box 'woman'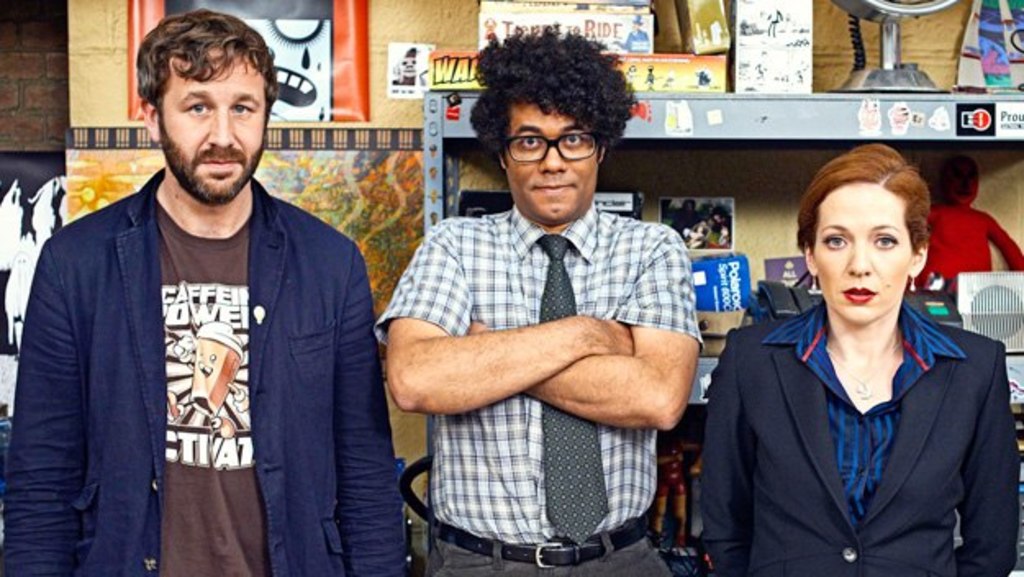
x1=911, y1=161, x2=1022, y2=292
